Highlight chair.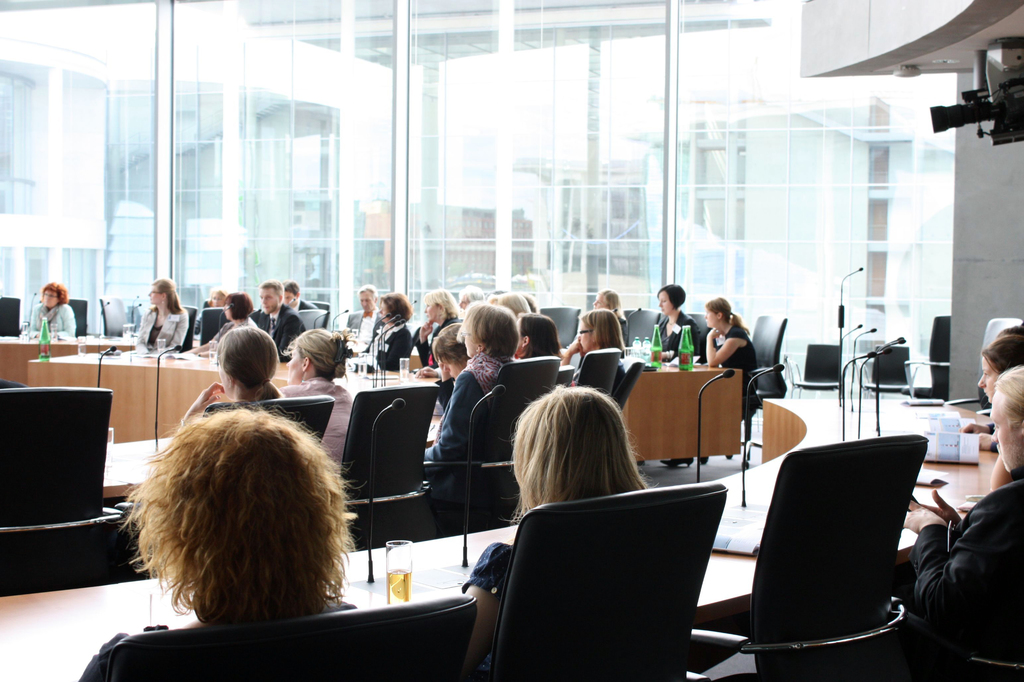
Highlighted region: Rect(945, 318, 1023, 421).
